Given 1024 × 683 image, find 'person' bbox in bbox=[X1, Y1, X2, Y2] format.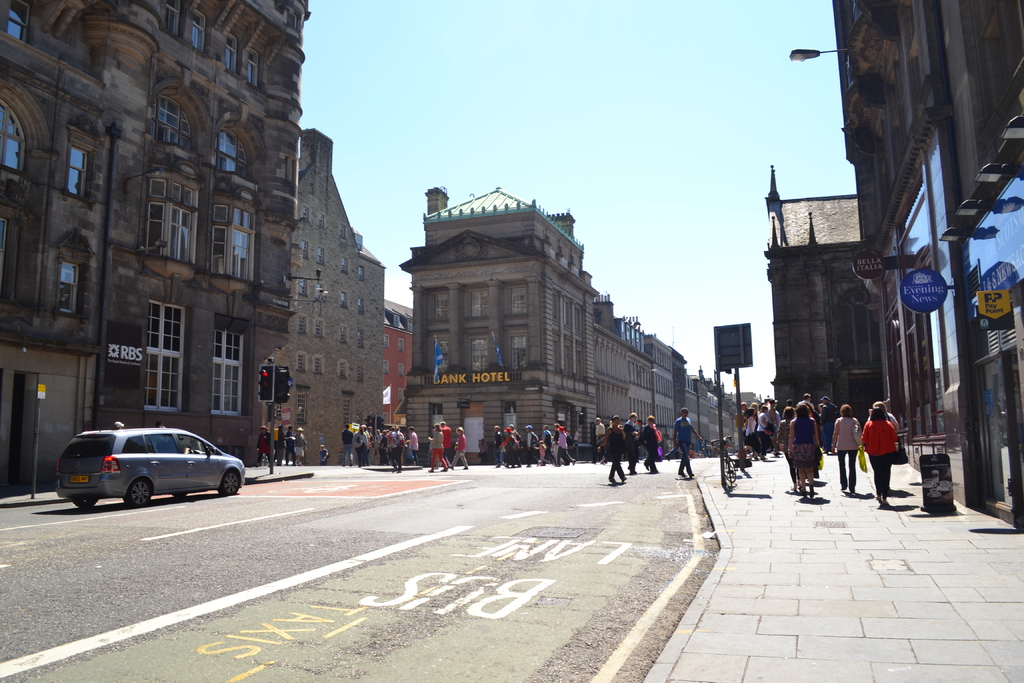
bbox=[671, 409, 703, 477].
